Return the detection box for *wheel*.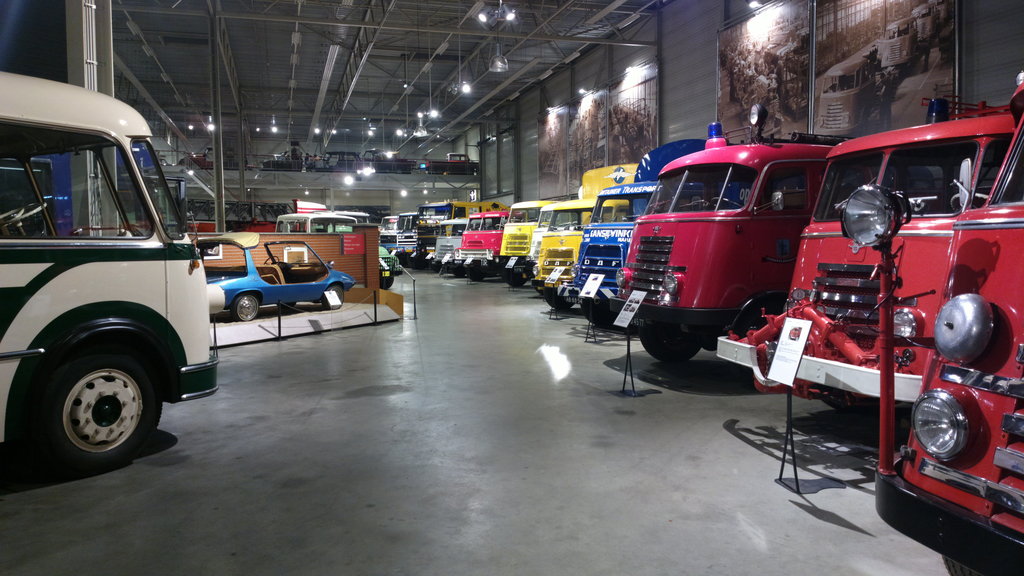
locate(583, 297, 616, 335).
